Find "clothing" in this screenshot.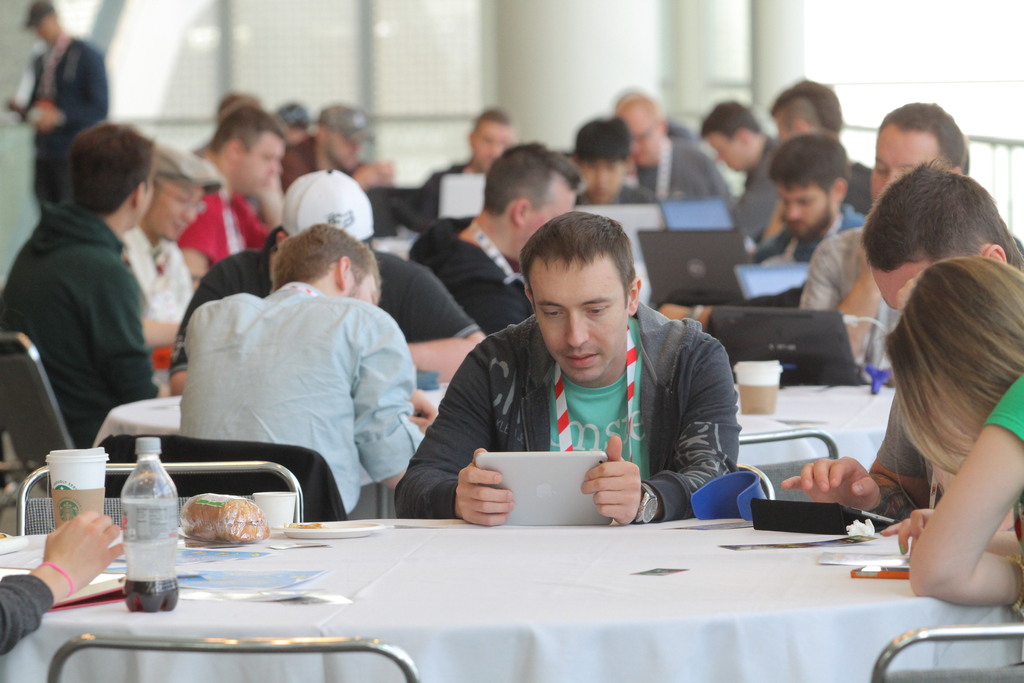
The bounding box for "clothing" is 413, 160, 488, 230.
